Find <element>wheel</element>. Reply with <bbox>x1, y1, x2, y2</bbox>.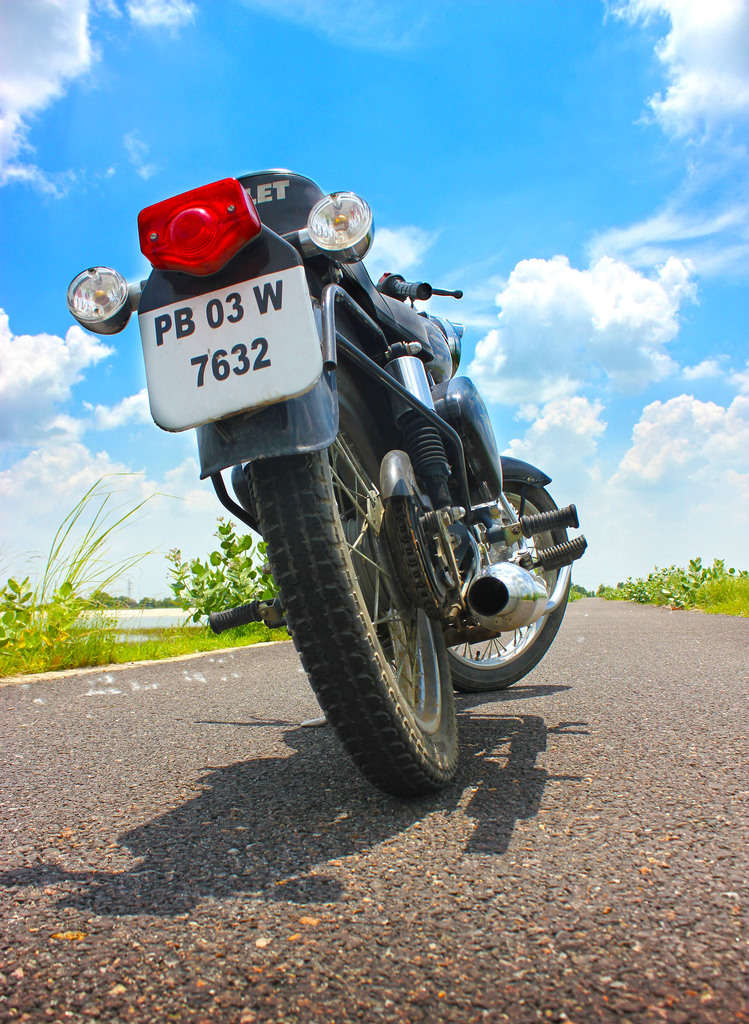
<bbox>279, 425, 523, 791</bbox>.
